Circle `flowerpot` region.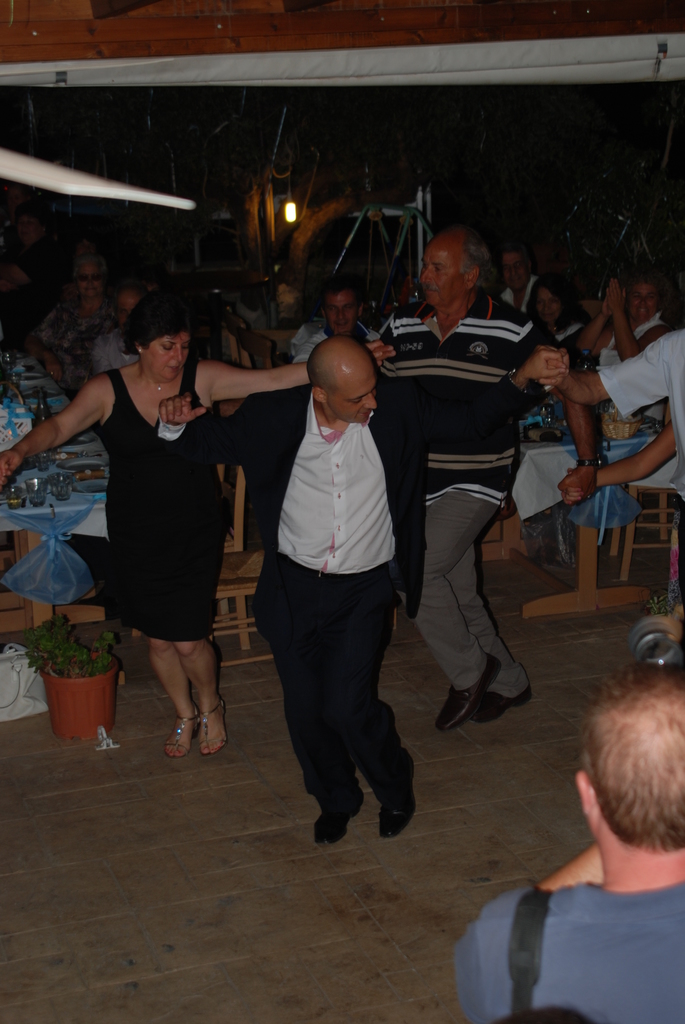
Region: {"left": 40, "top": 650, "right": 120, "bottom": 748}.
